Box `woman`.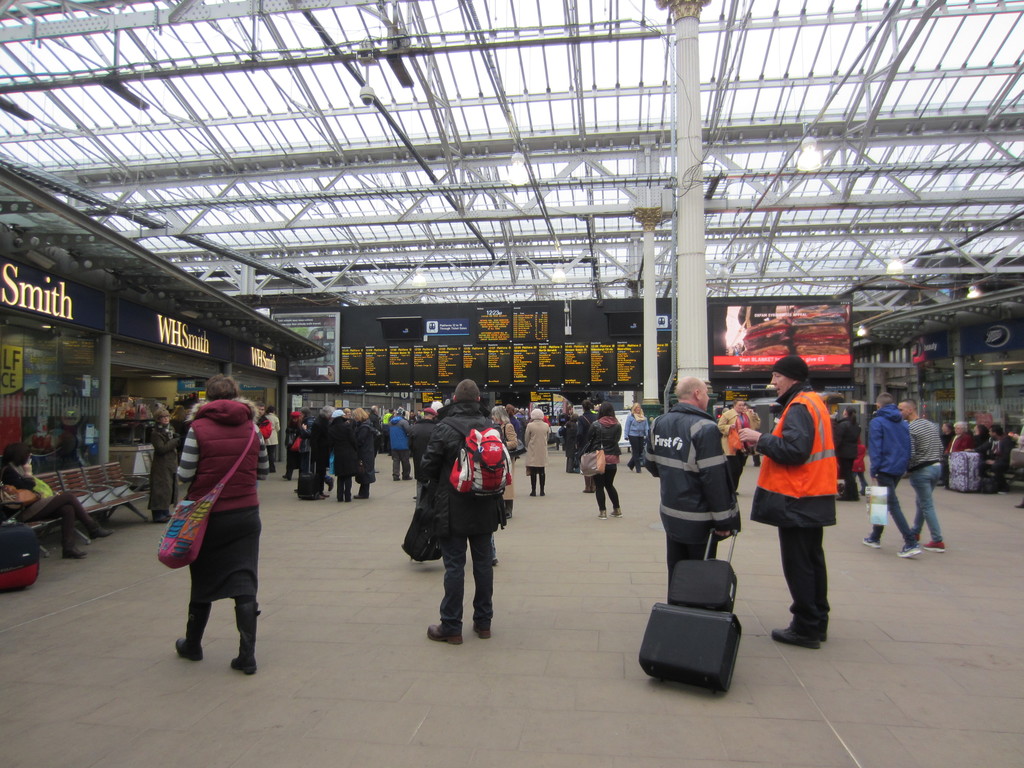
BBox(943, 420, 973, 486).
